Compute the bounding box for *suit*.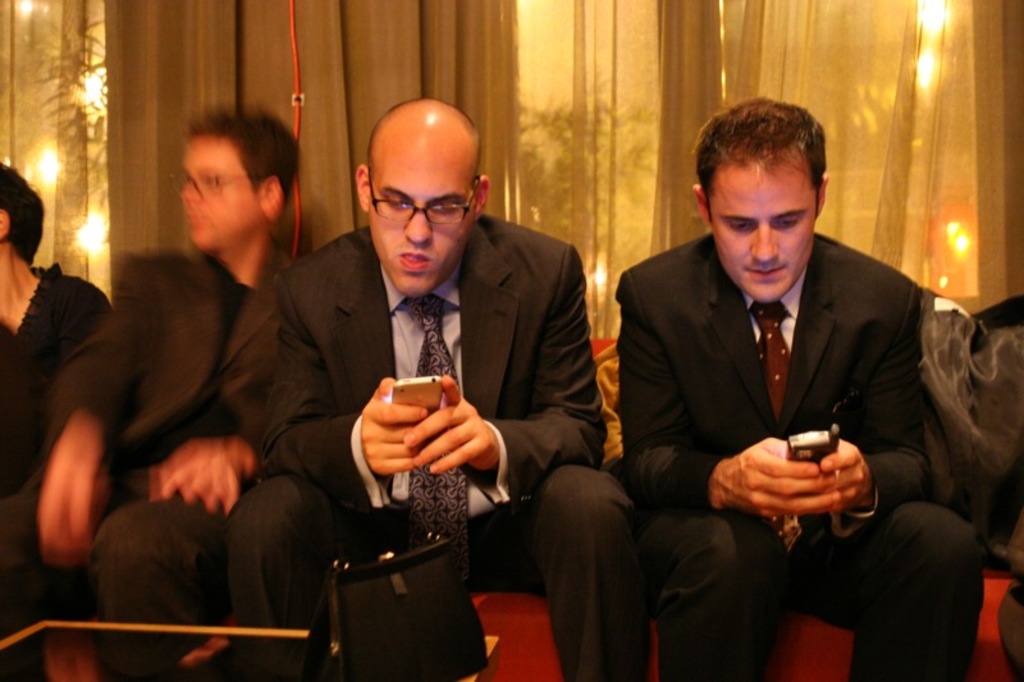
bbox=[232, 207, 613, 679].
